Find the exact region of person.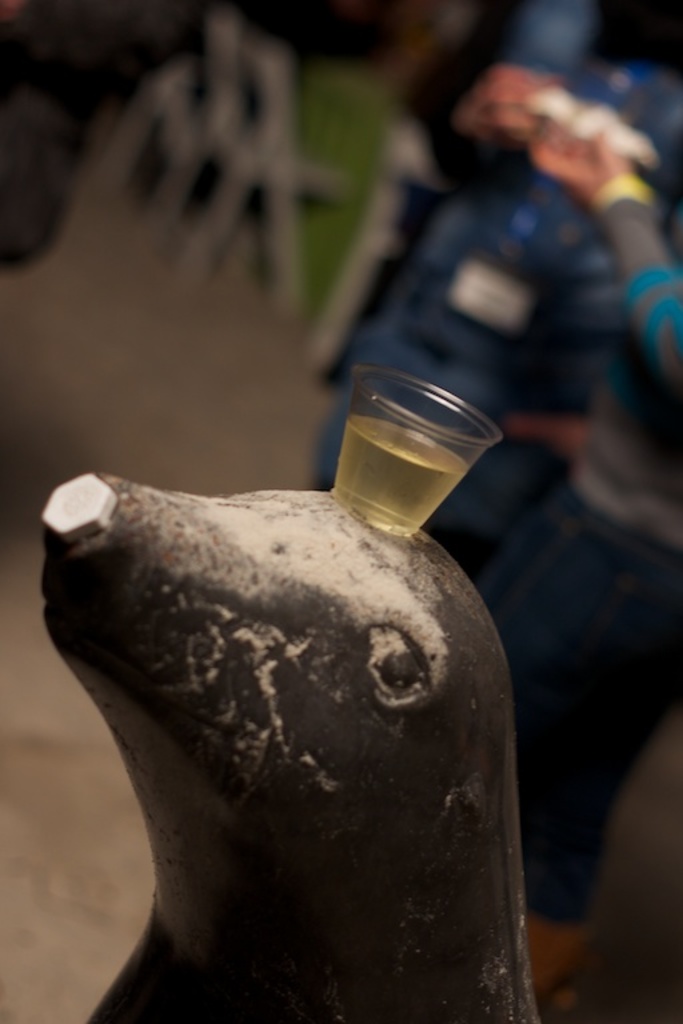
Exact region: <bbox>328, 0, 682, 597</bbox>.
